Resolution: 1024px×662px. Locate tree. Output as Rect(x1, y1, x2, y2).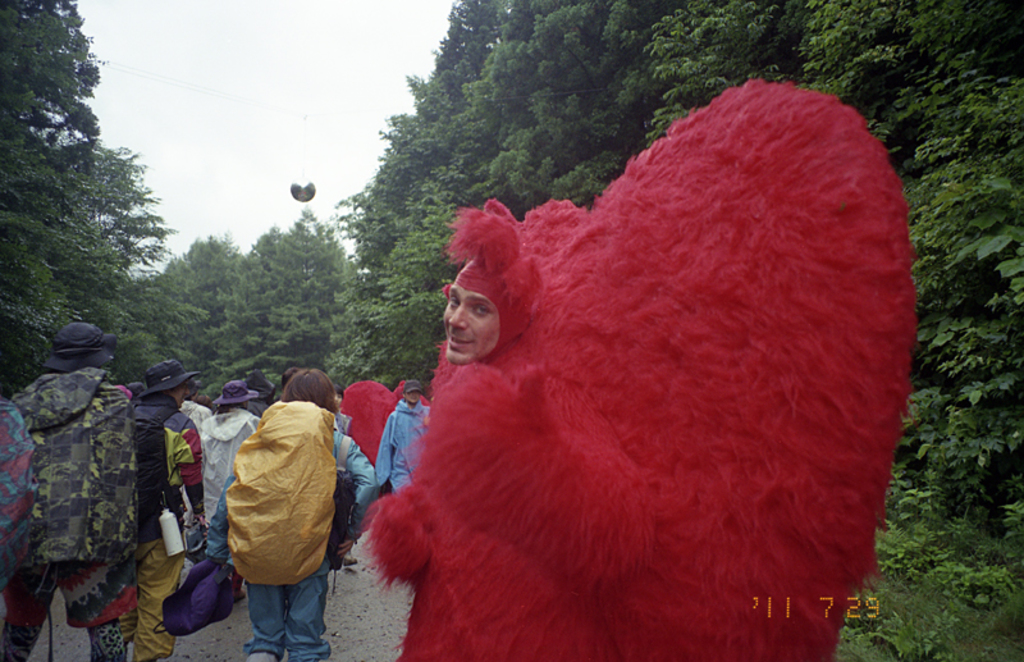
Rect(204, 213, 347, 402).
